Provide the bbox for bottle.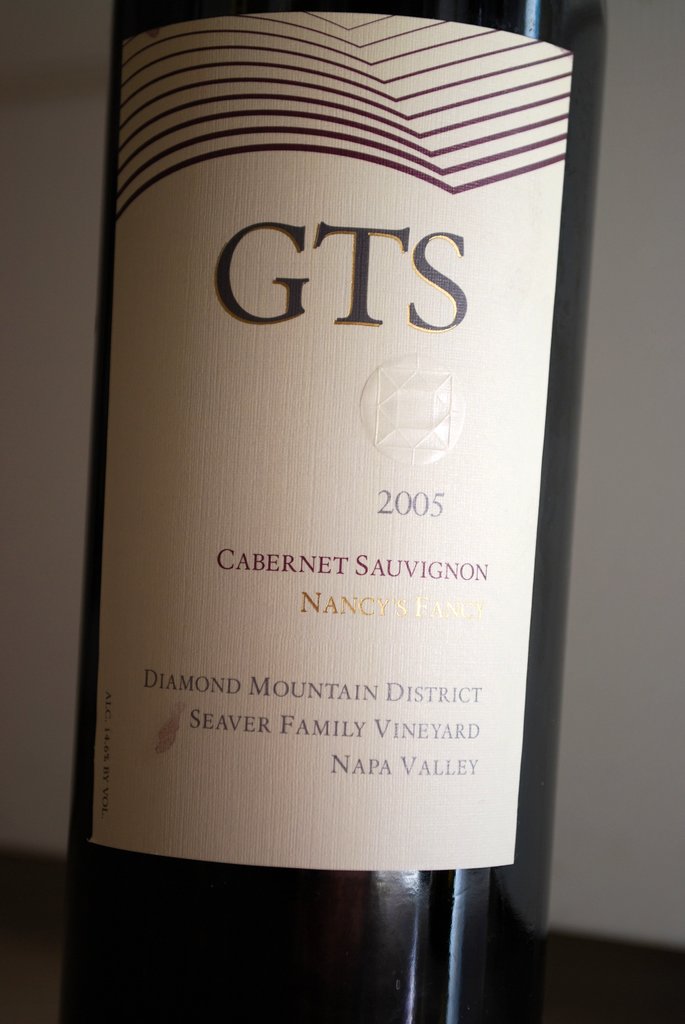
Rect(49, 0, 608, 1023).
